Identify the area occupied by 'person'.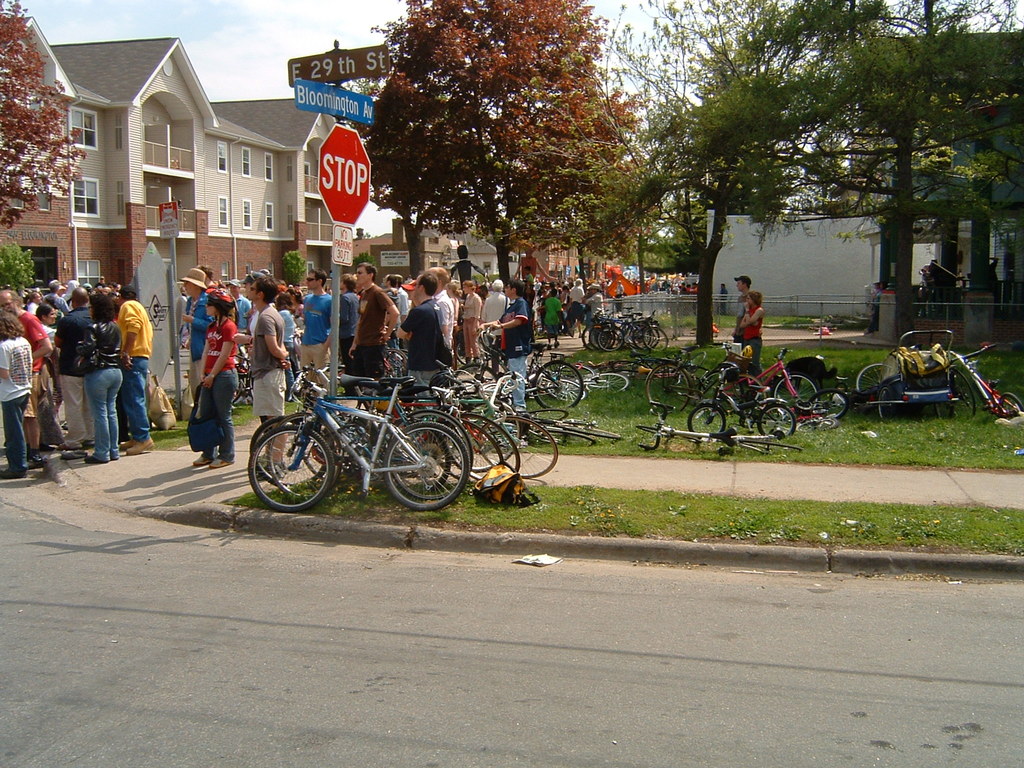
Area: box(9, 289, 38, 488).
